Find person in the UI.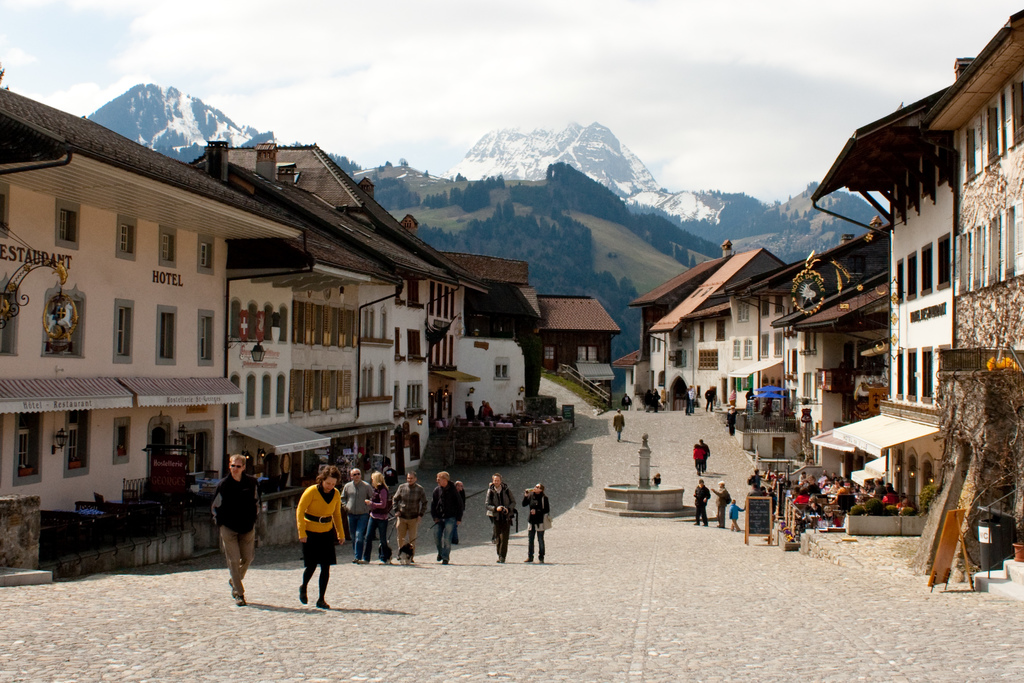
UI element at (622,394,632,412).
